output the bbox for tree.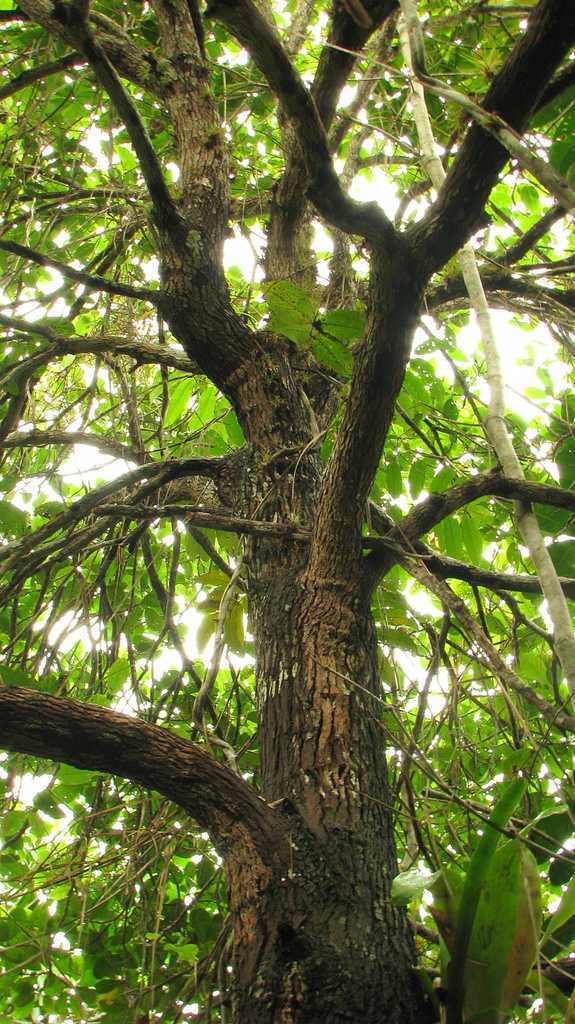
<bbox>0, 0, 574, 1020</bbox>.
